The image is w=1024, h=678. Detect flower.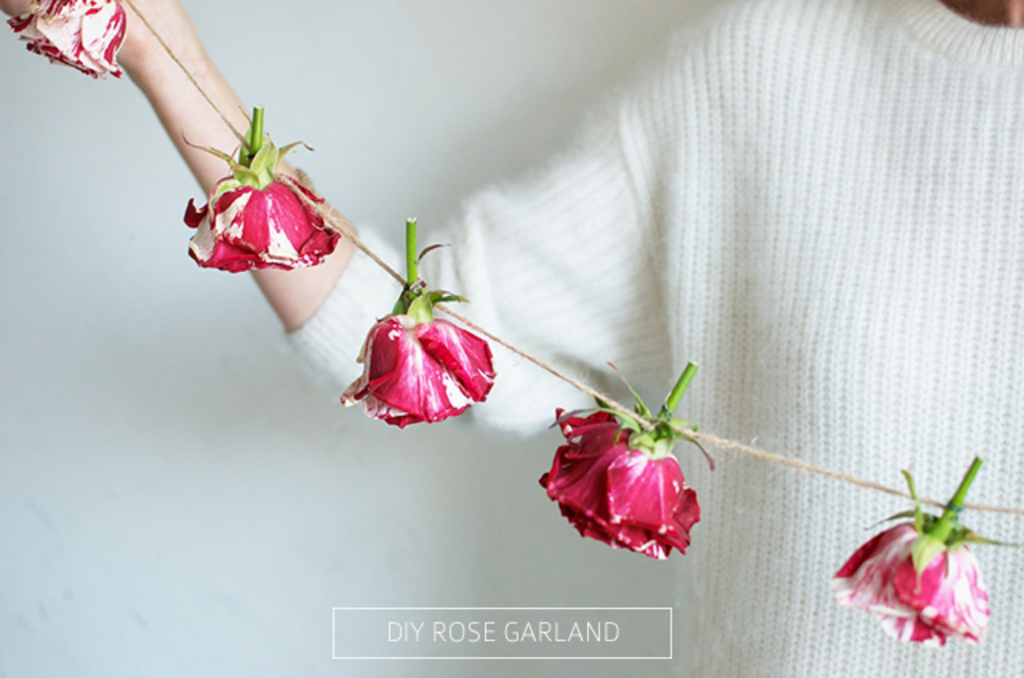
Detection: [349, 288, 502, 429].
